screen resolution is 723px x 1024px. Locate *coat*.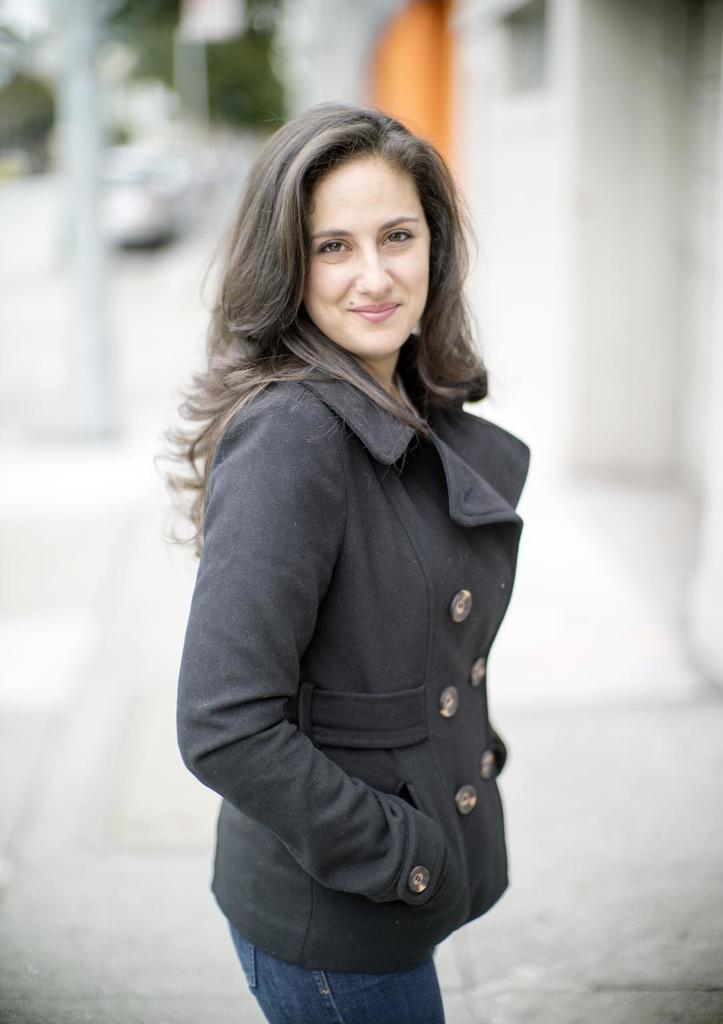
172, 346, 530, 970.
